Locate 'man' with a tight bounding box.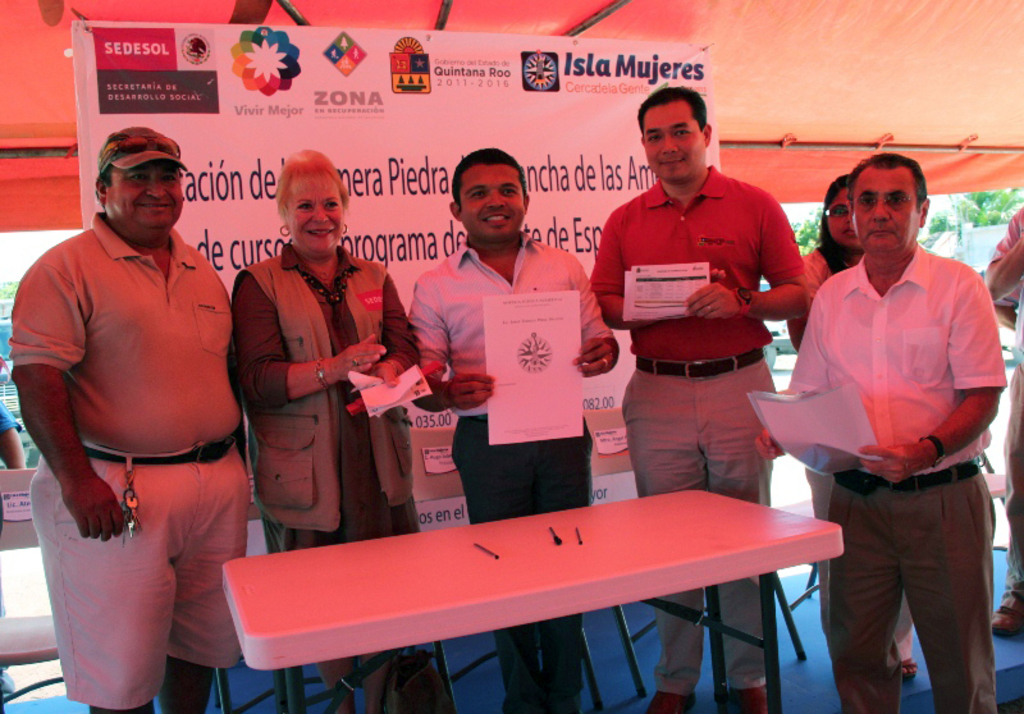
x1=589 y1=84 x2=810 y2=713.
